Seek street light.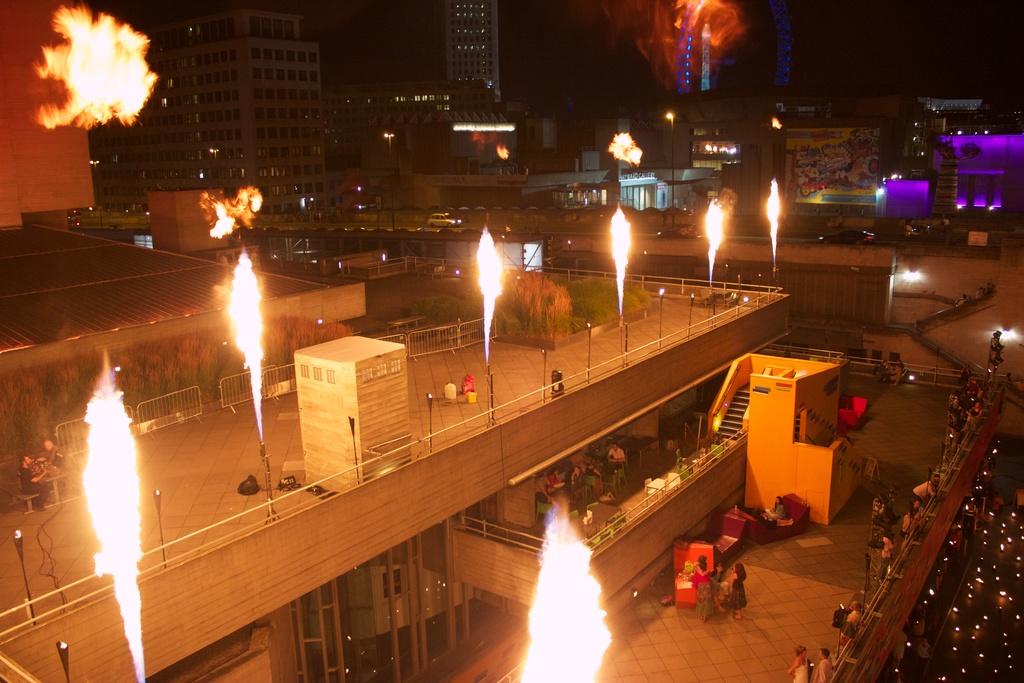
BBox(210, 148, 219, 185).
